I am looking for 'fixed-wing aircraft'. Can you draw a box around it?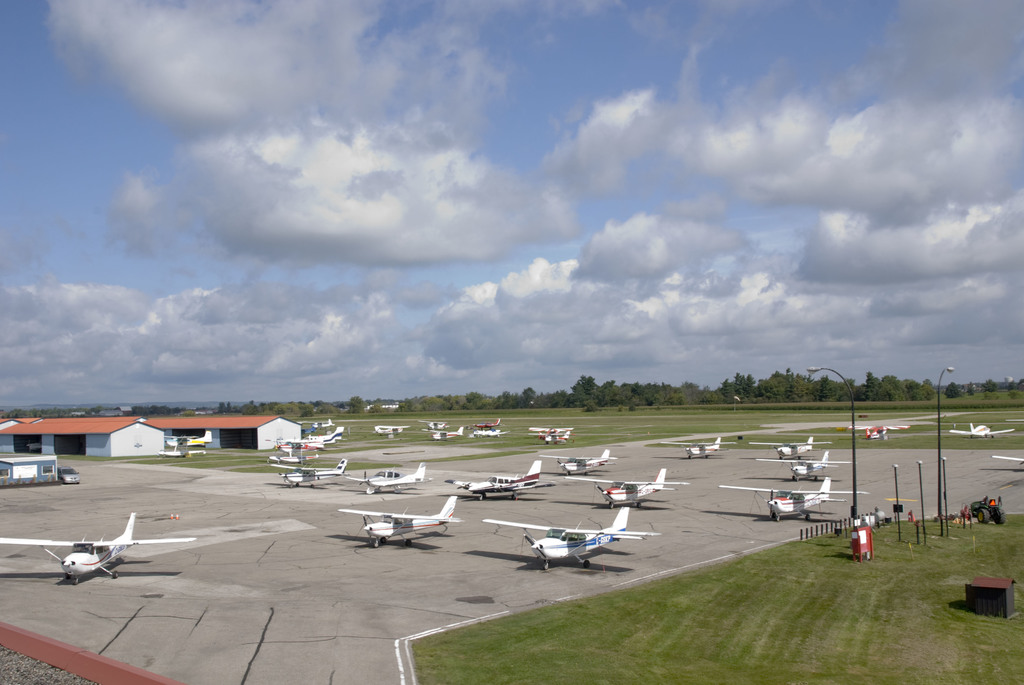
Sure, the bounding box is 375:422:405:433.
